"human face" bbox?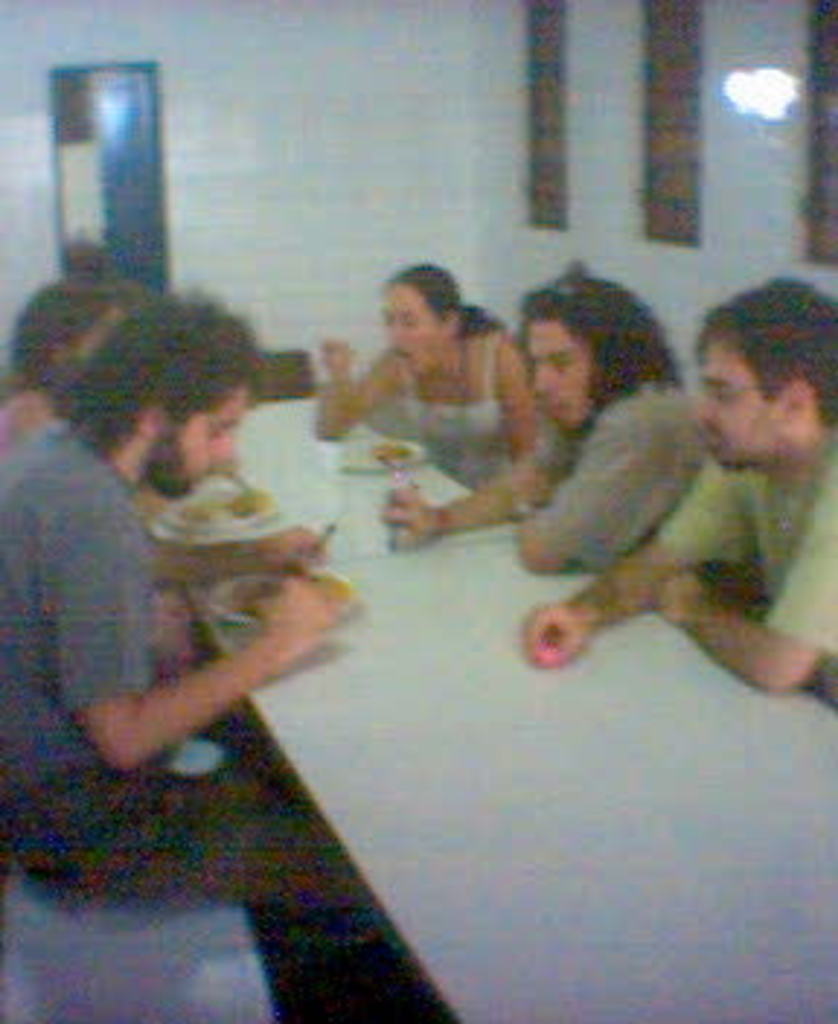
BBox(690, 343, 774, 468)
